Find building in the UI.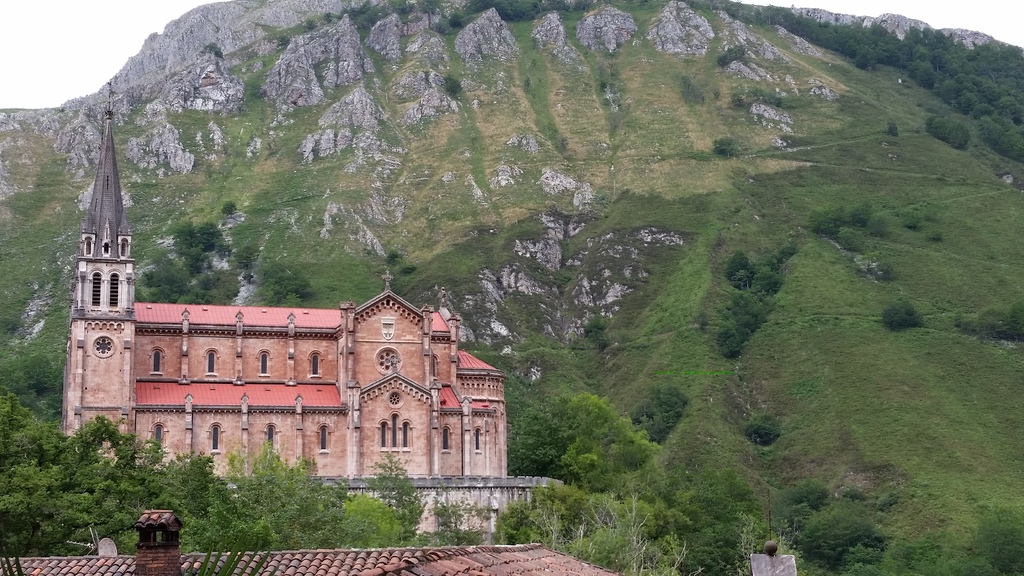
UI element at x1=63 y1=93 x2=554 y2=534.
